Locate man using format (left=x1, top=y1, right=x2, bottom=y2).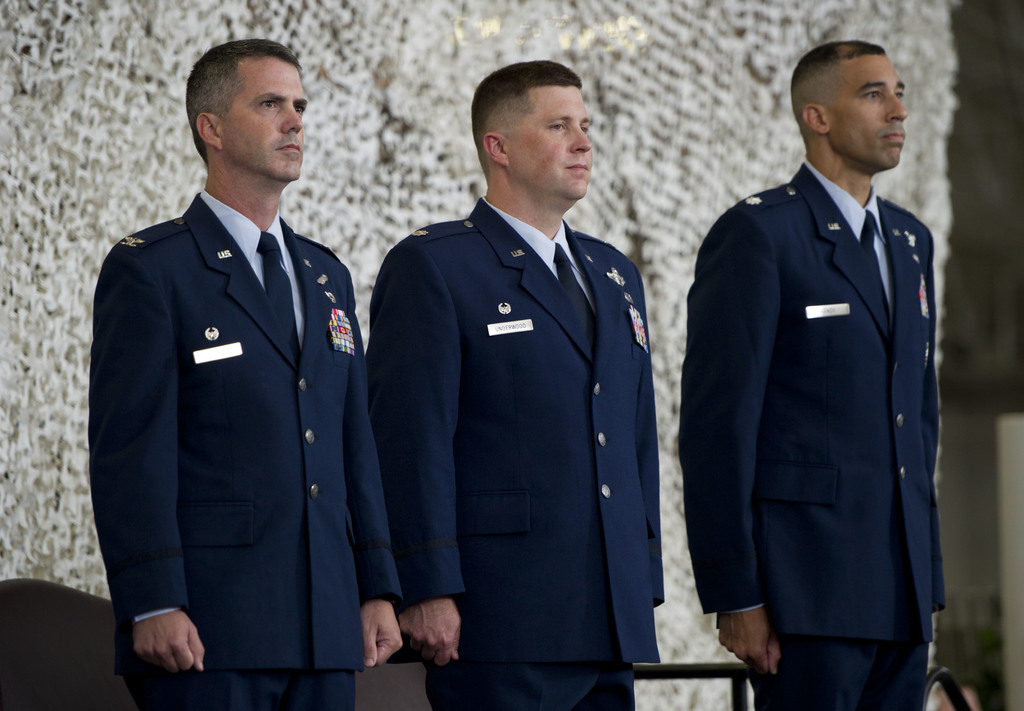
(left=684, top=26, right=959, bottom=696).
